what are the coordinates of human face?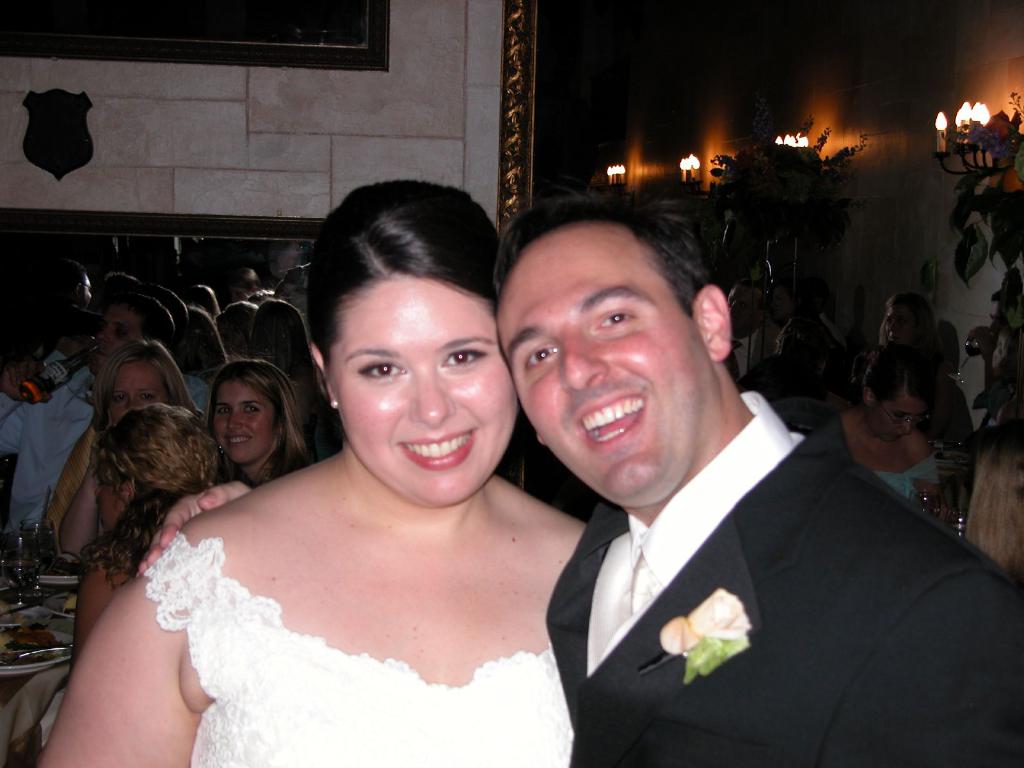
212/379/276/465.
